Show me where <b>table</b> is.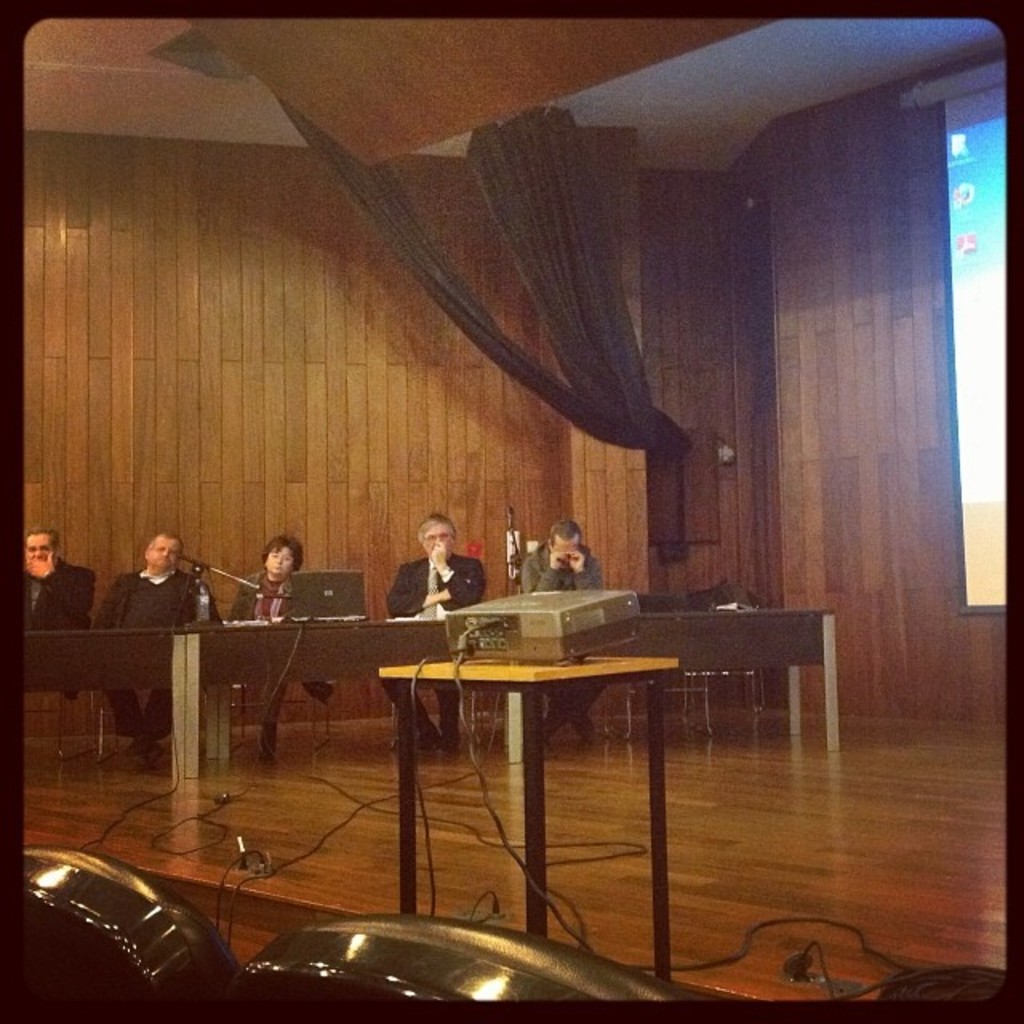
<b>table</b> is at <region>22, 597, 840, 792</region>.
